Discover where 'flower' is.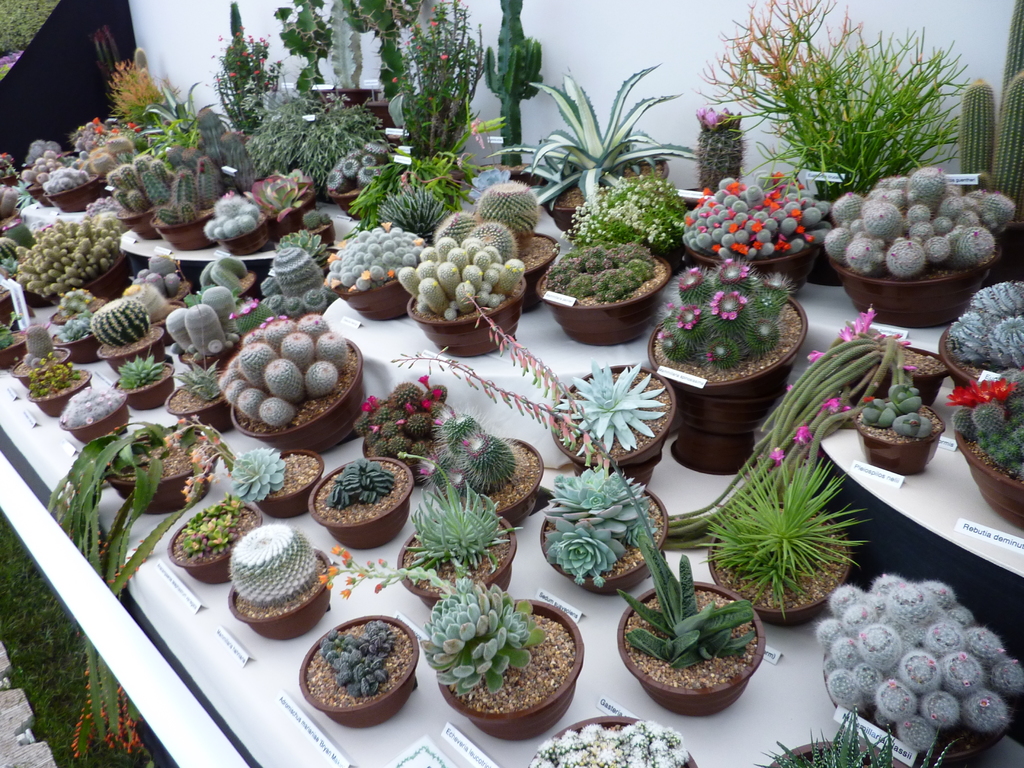
Discovered at locate(840, 327, 853, 340).
